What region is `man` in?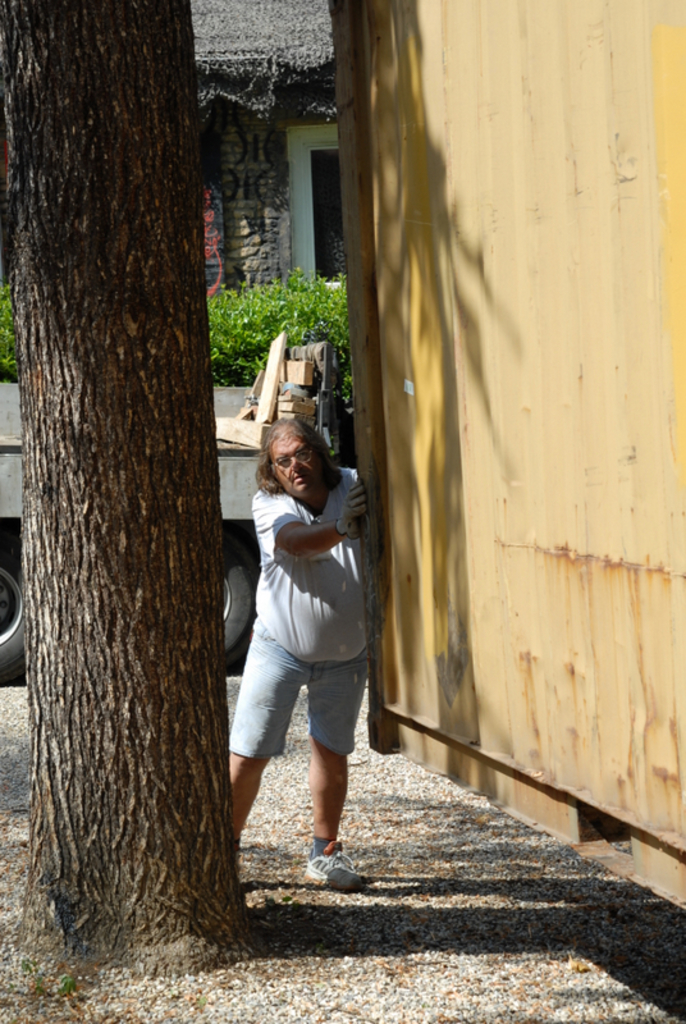
229 406 370 893.
